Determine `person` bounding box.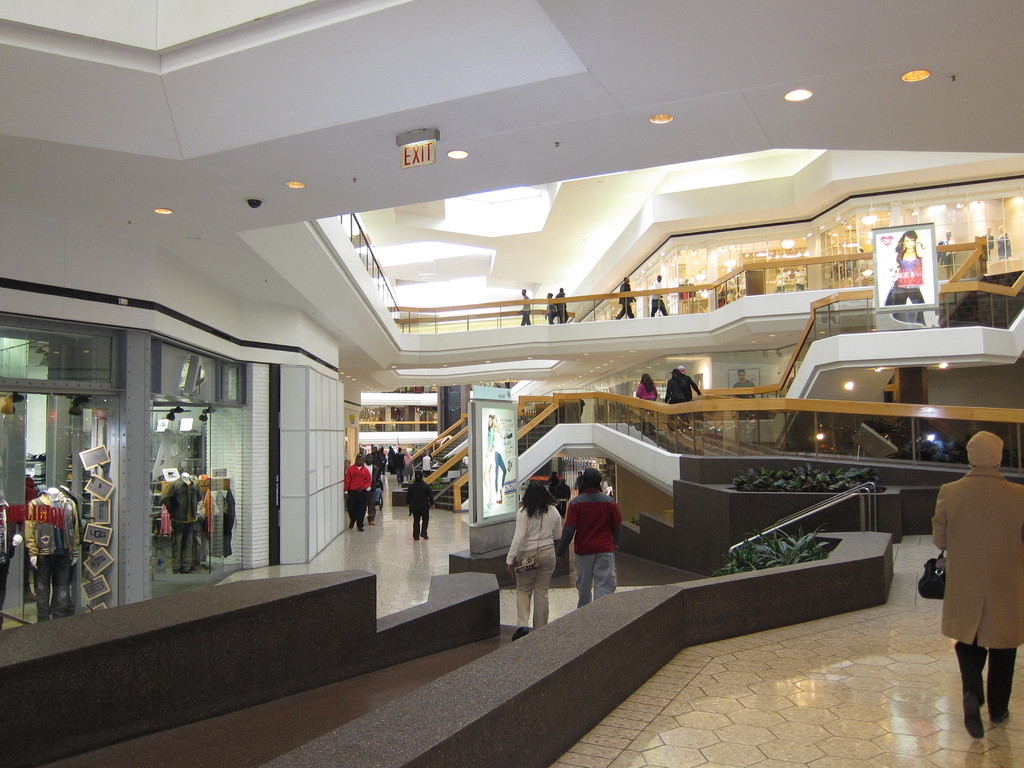
Determined: box=[733, 366, 758, 419].
